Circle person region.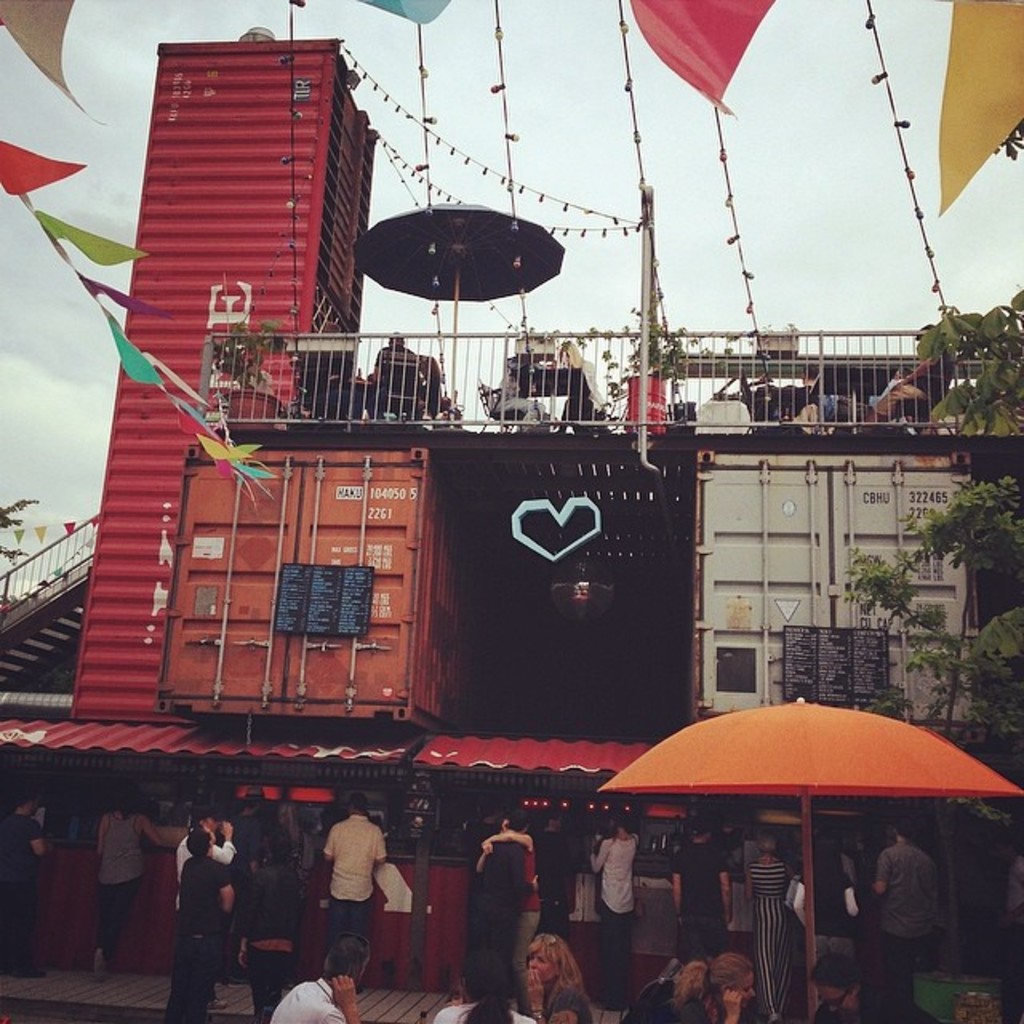
Region: crop(794, 837, 856, 957).
